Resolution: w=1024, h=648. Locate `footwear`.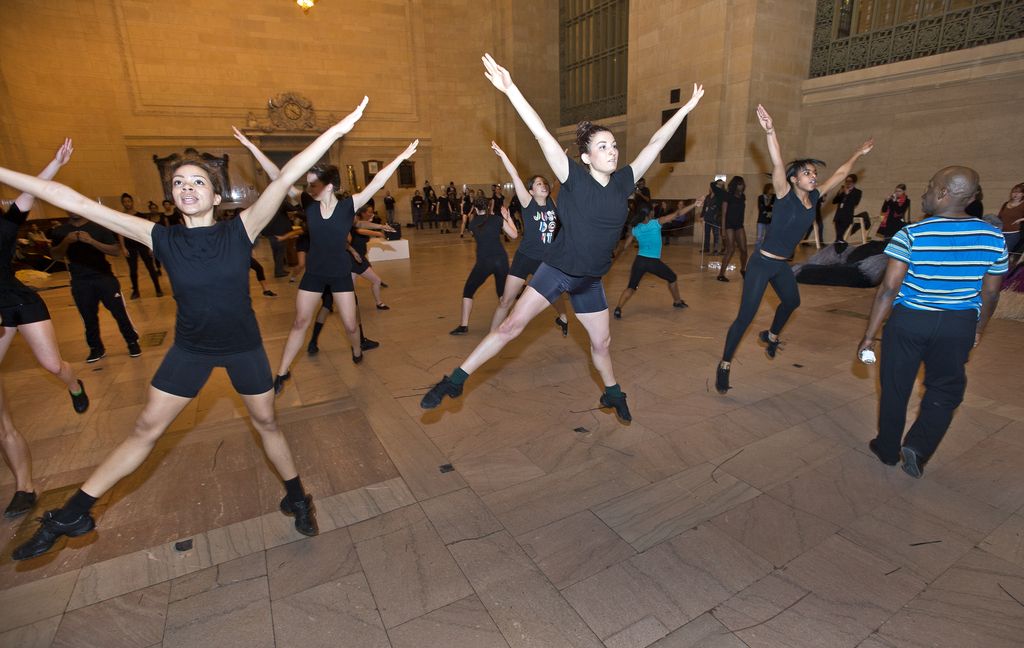
[left=282, top=494, right=321, bottom=538].
